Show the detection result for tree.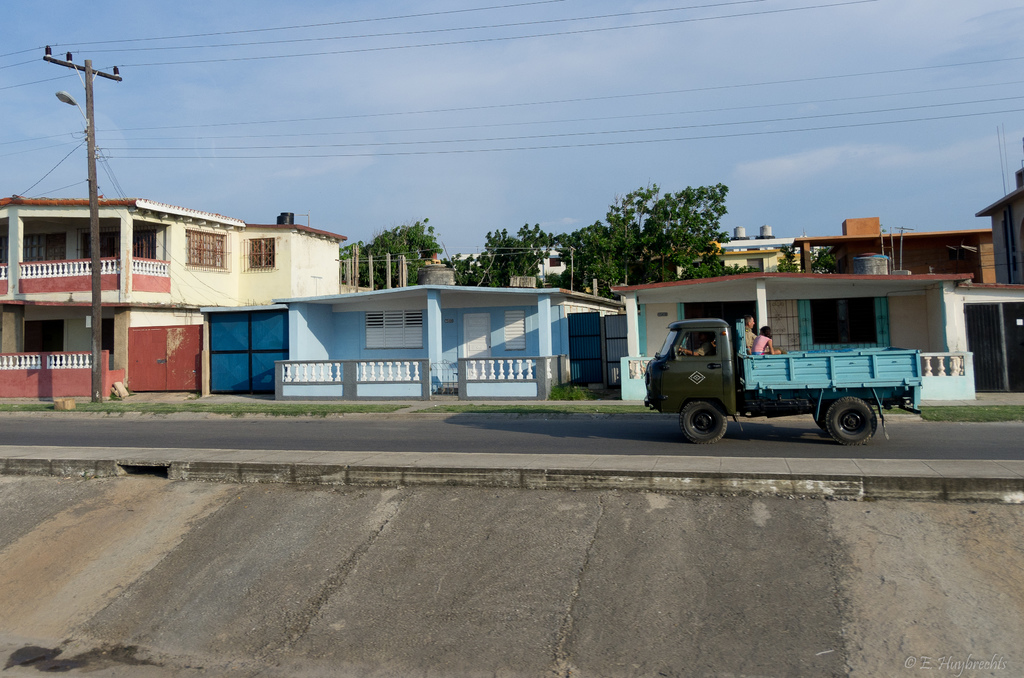
select_region(566, 179, 748, 278).
